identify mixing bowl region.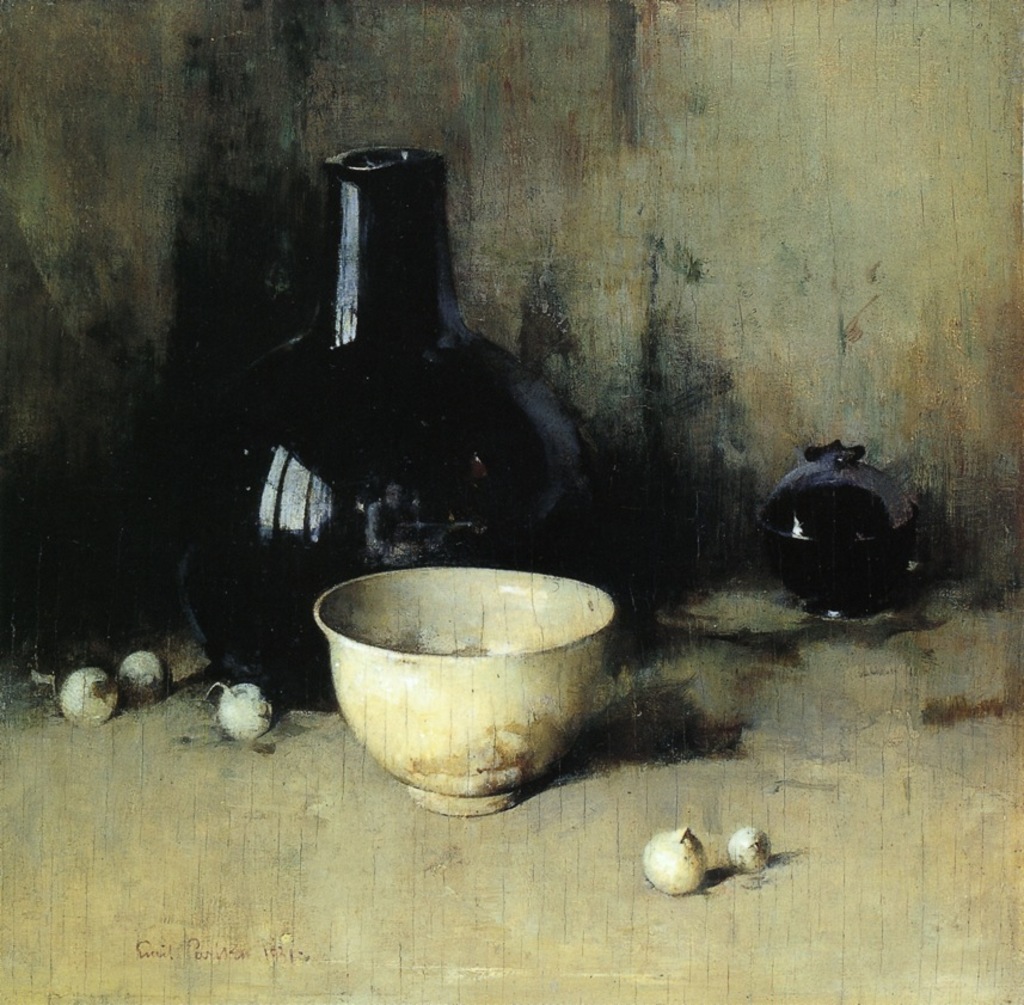
Region: locate(312, 566, 620, 817).
